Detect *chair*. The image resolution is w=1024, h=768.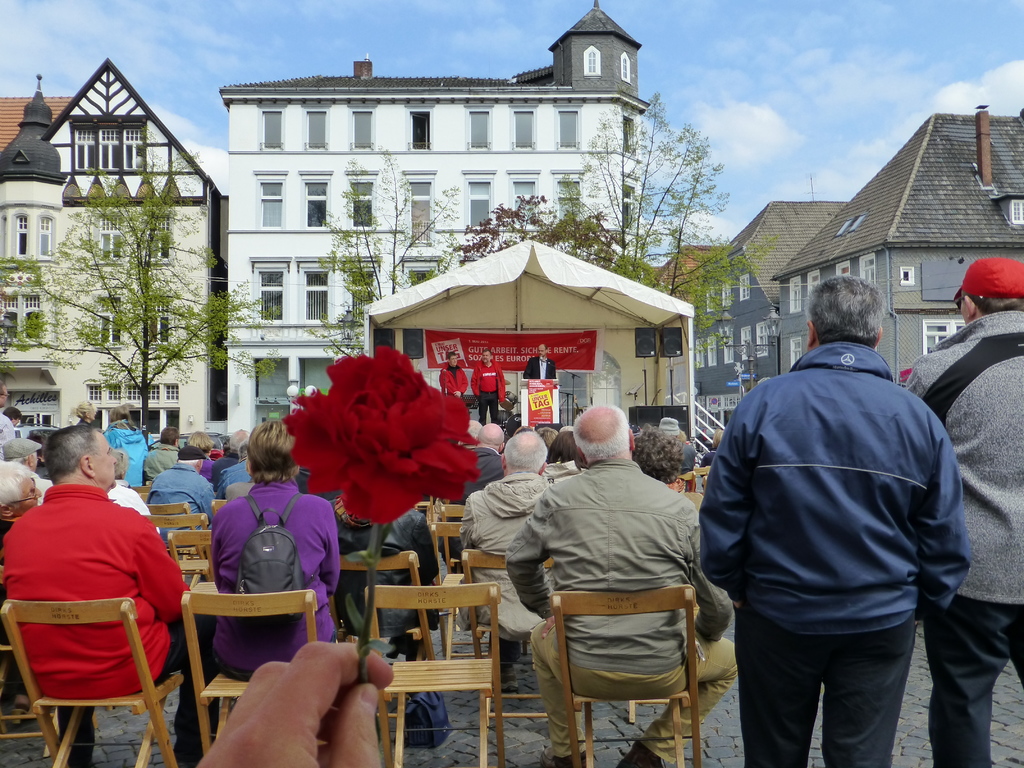
region(168, 529, 226, 600).
